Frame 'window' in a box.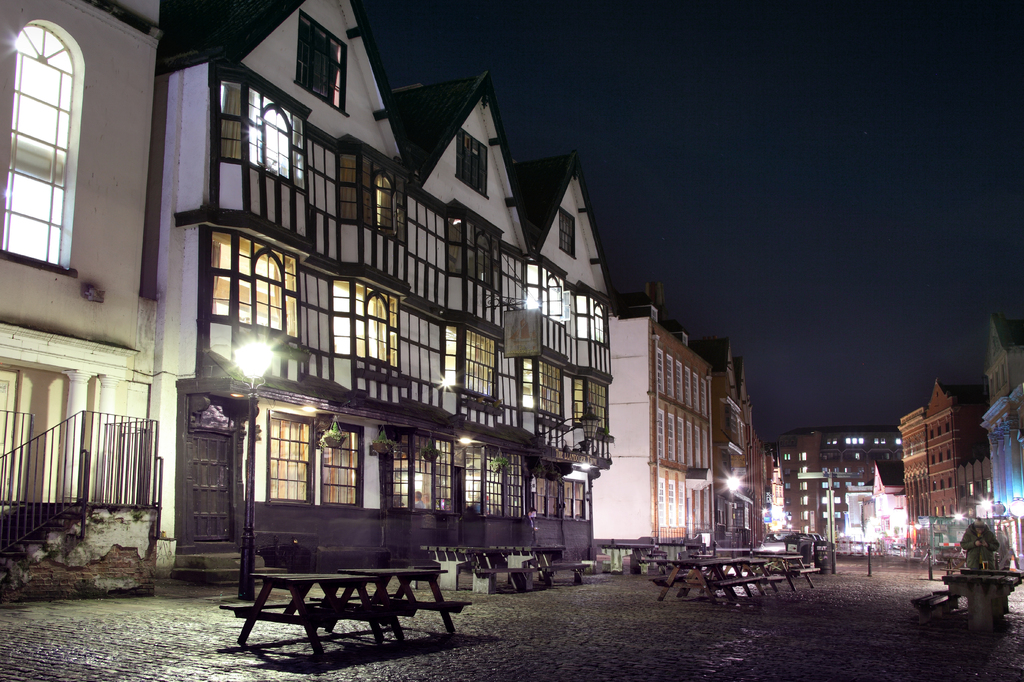
BBox(859, 482, 864, 485).
